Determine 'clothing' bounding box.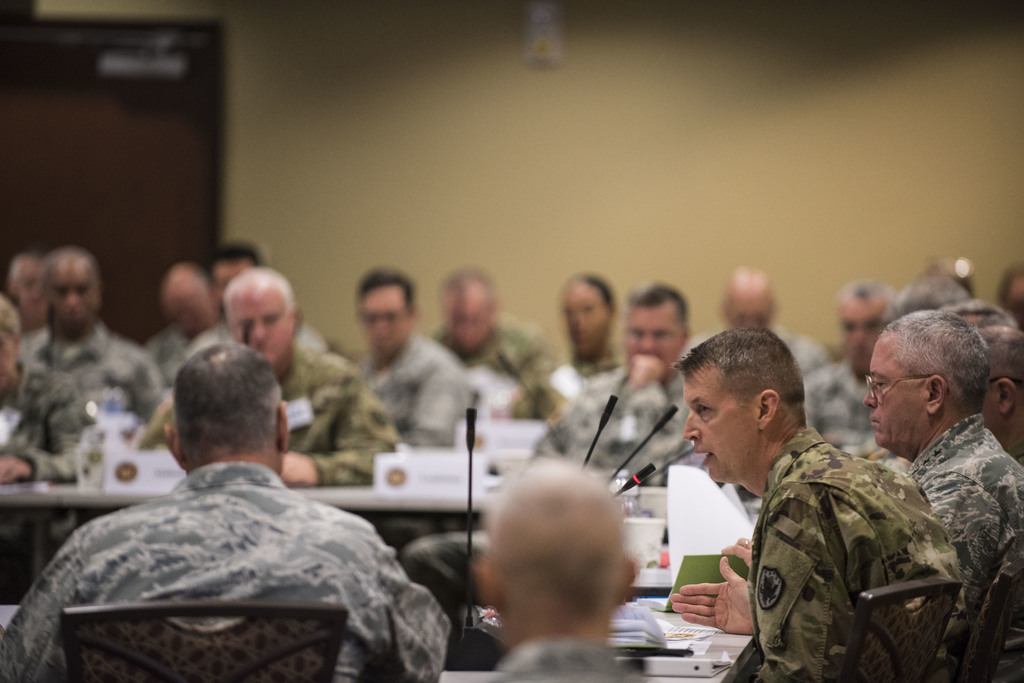
Determined: x1=46 y1=409 x2=449 y2=682.
